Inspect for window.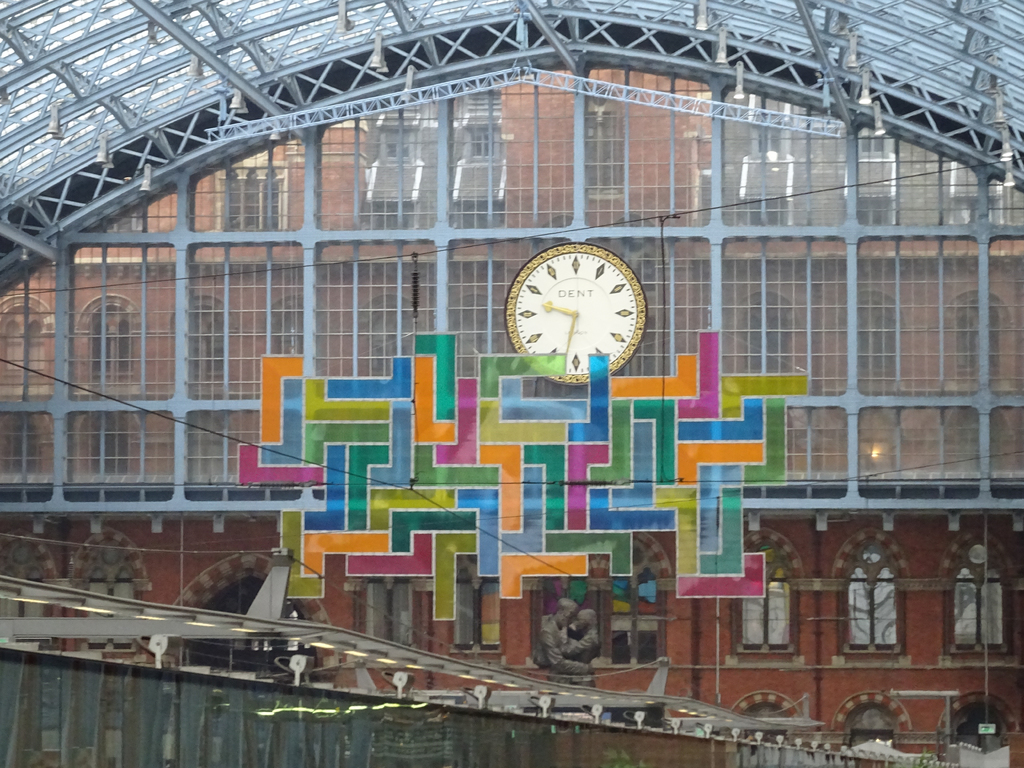
Inspection: x1=834, y1=543, x2=901, y2=650.
